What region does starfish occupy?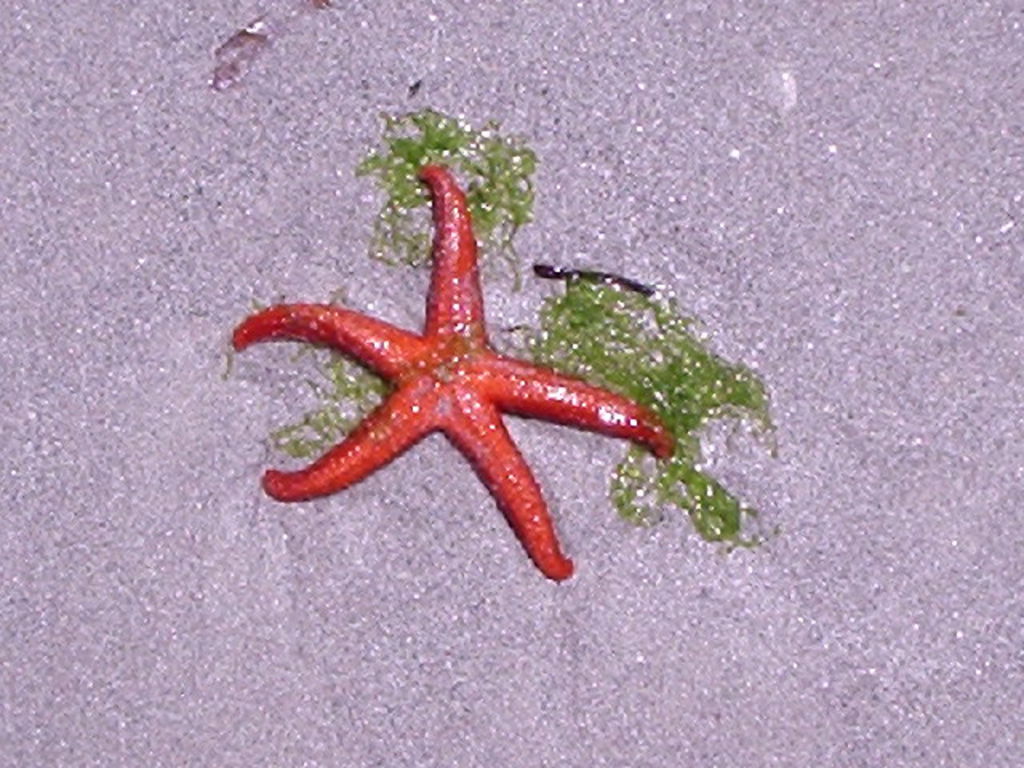
230,157,672,578.
